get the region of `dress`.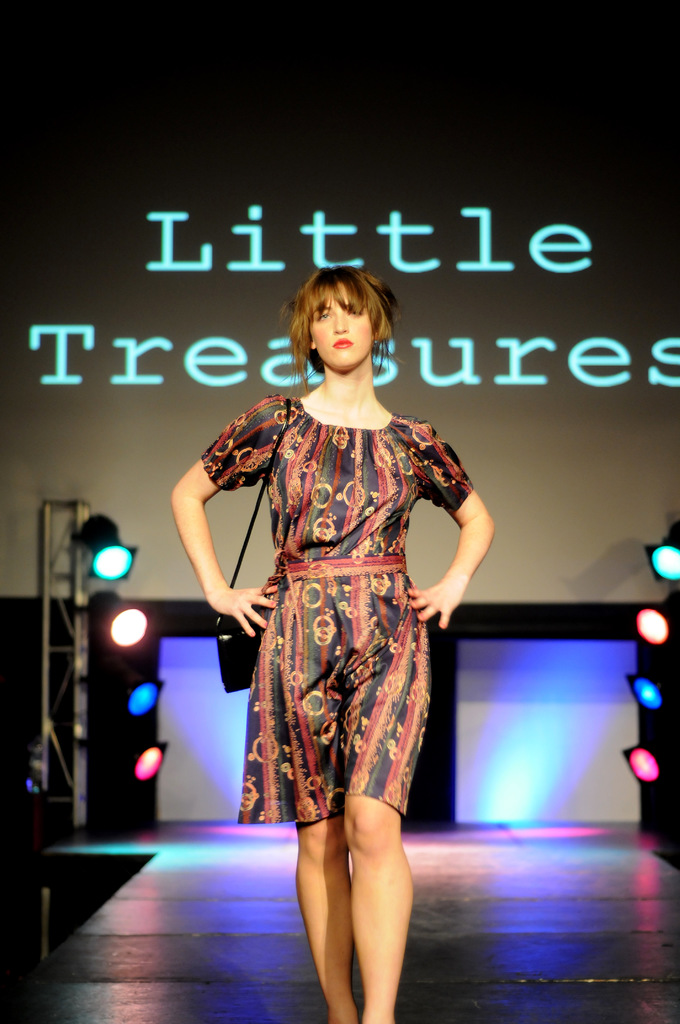
<bbox>205, 394, 480, 826</bbox>.
